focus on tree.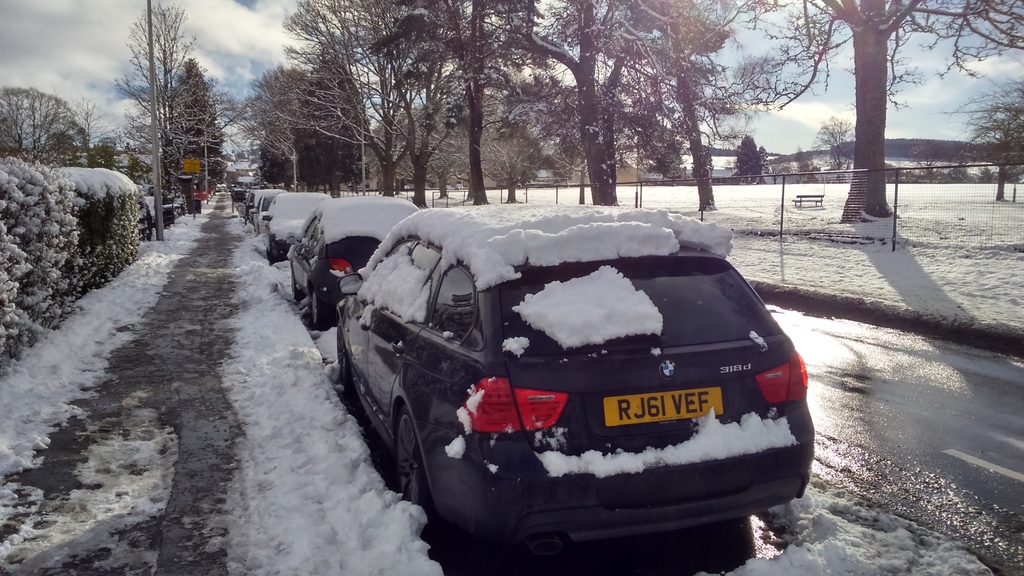
Focused at box=[227, 67, 294, 192].
